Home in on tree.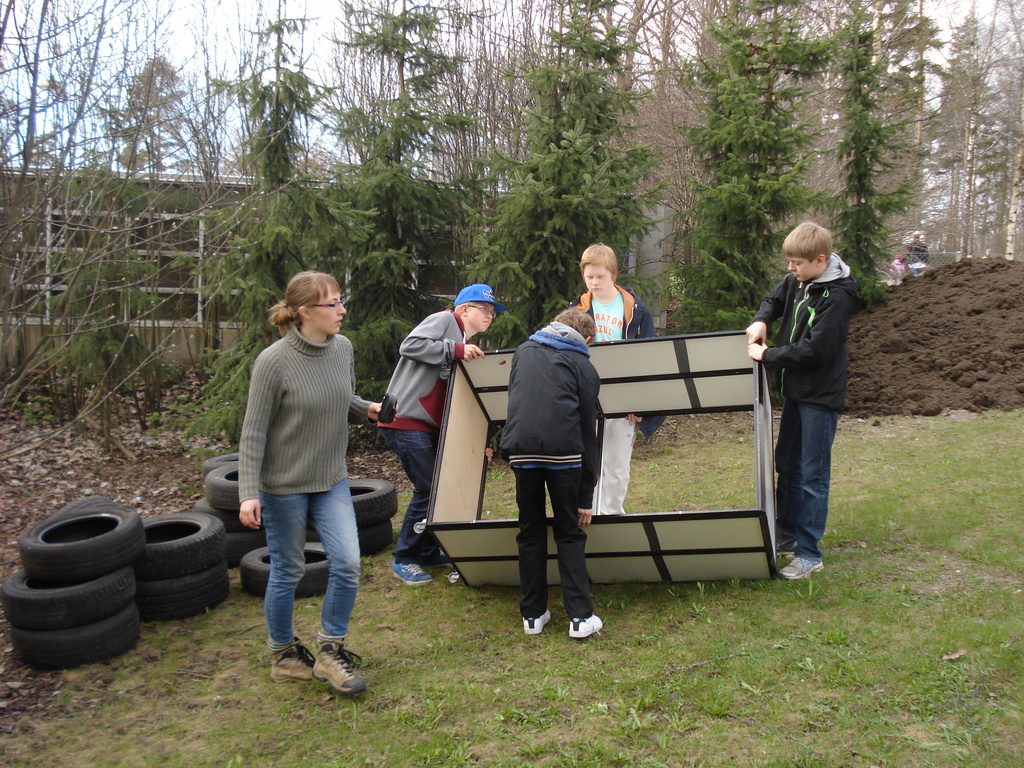
Homed in at [x1=660, y1=0, x2=829, y2=332].
